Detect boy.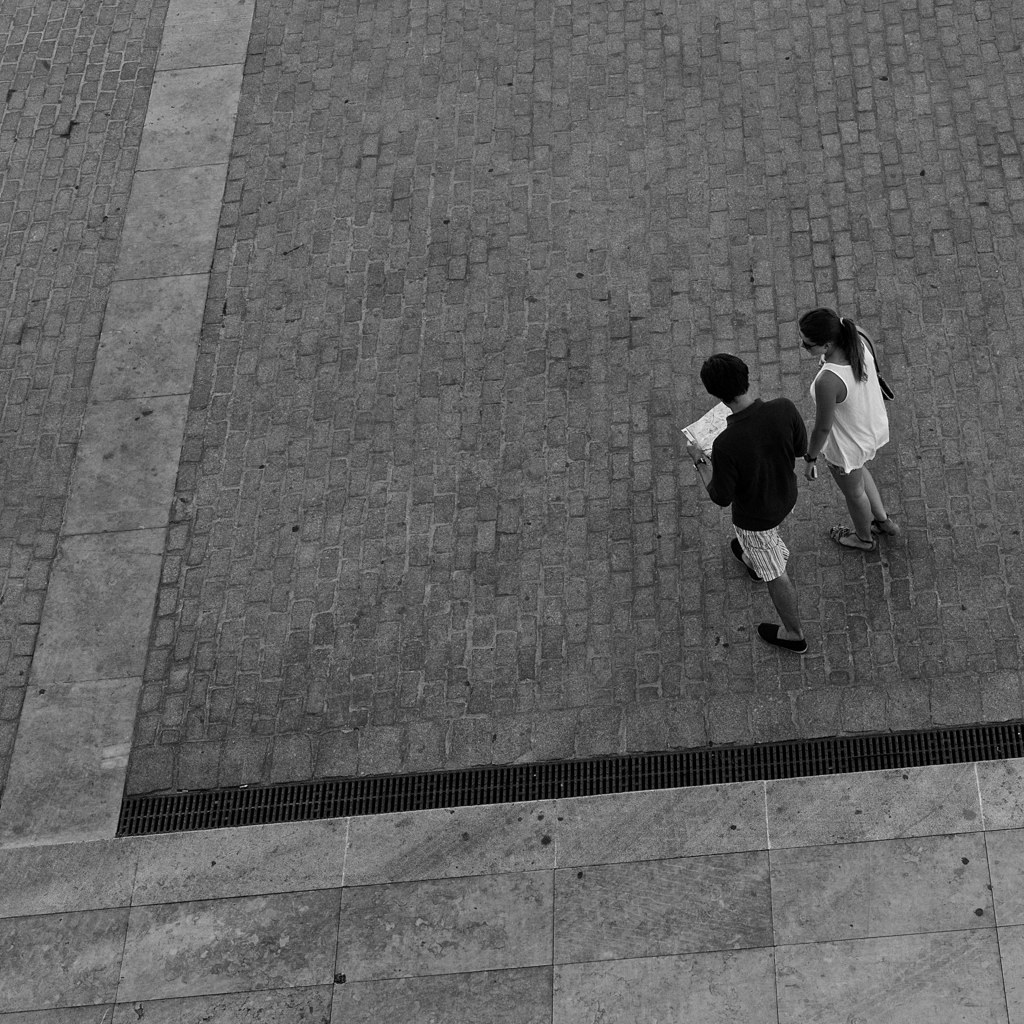
Detected at <bbox>688, 354, 810, 645</bbox>.
